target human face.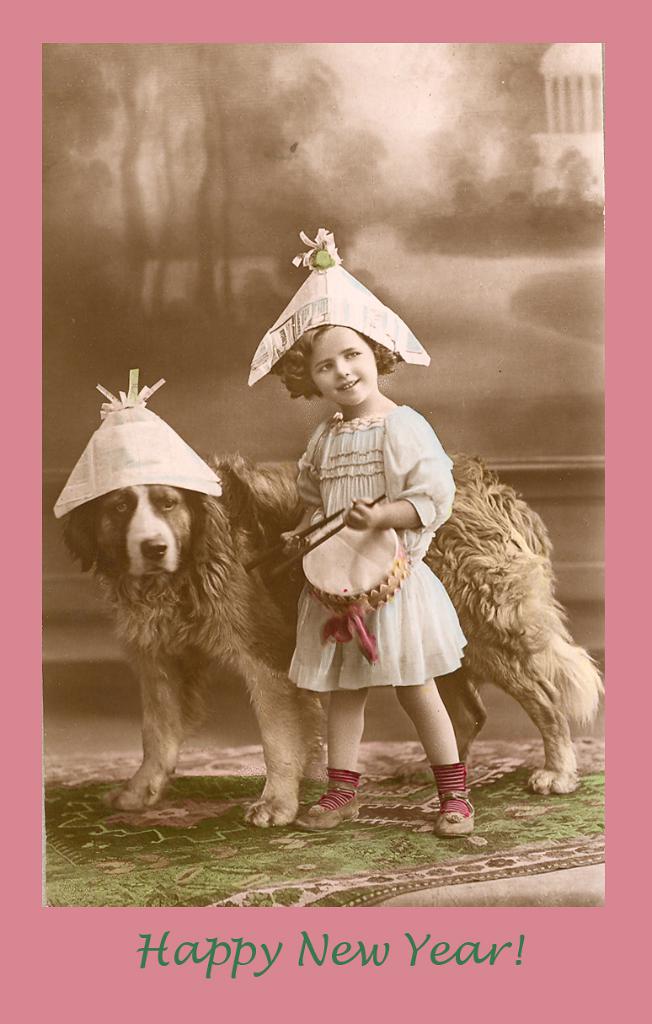
Target region: (left=307, top=328, right=373, bottom=405).
